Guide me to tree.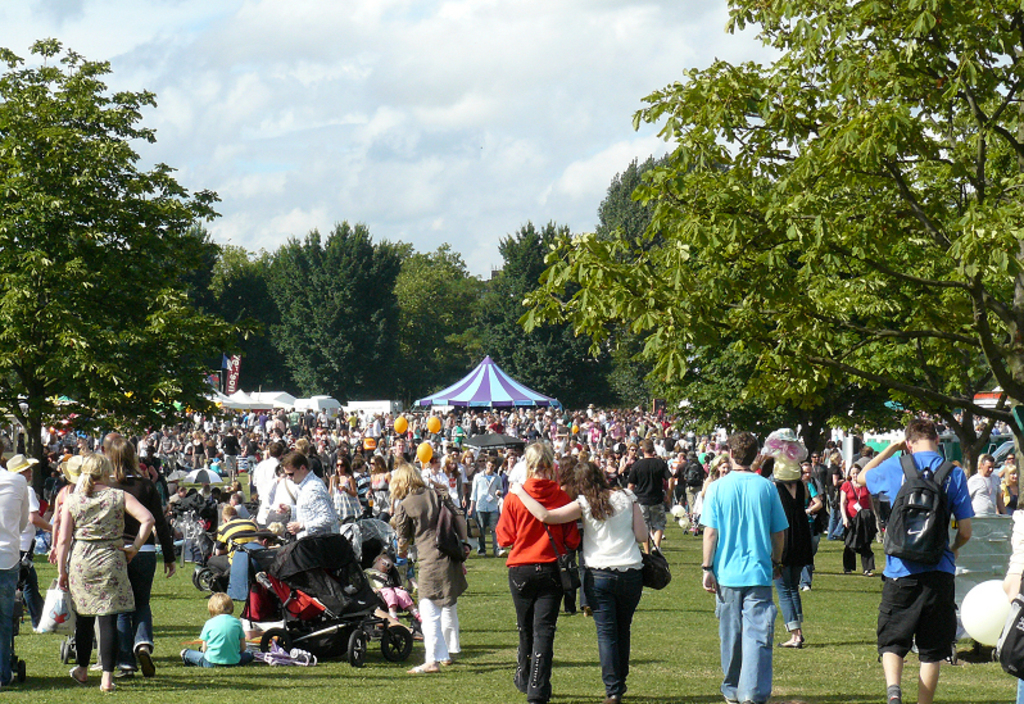
Guidance: 486, 222, 638, 406.
